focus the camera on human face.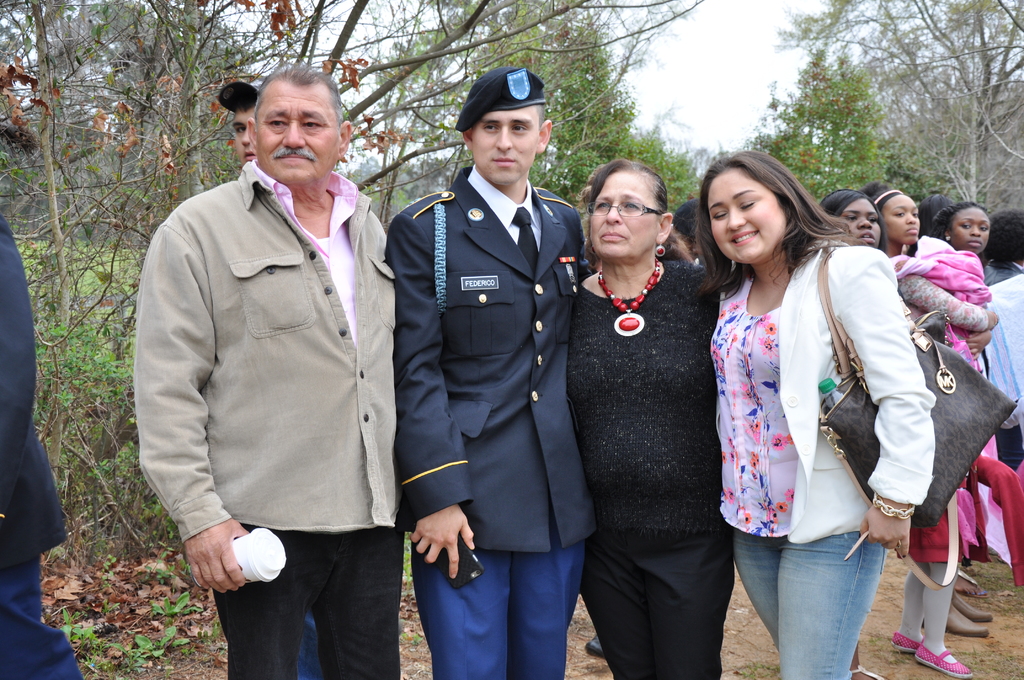
Focus region: <box>459,100,541,180</box>.
